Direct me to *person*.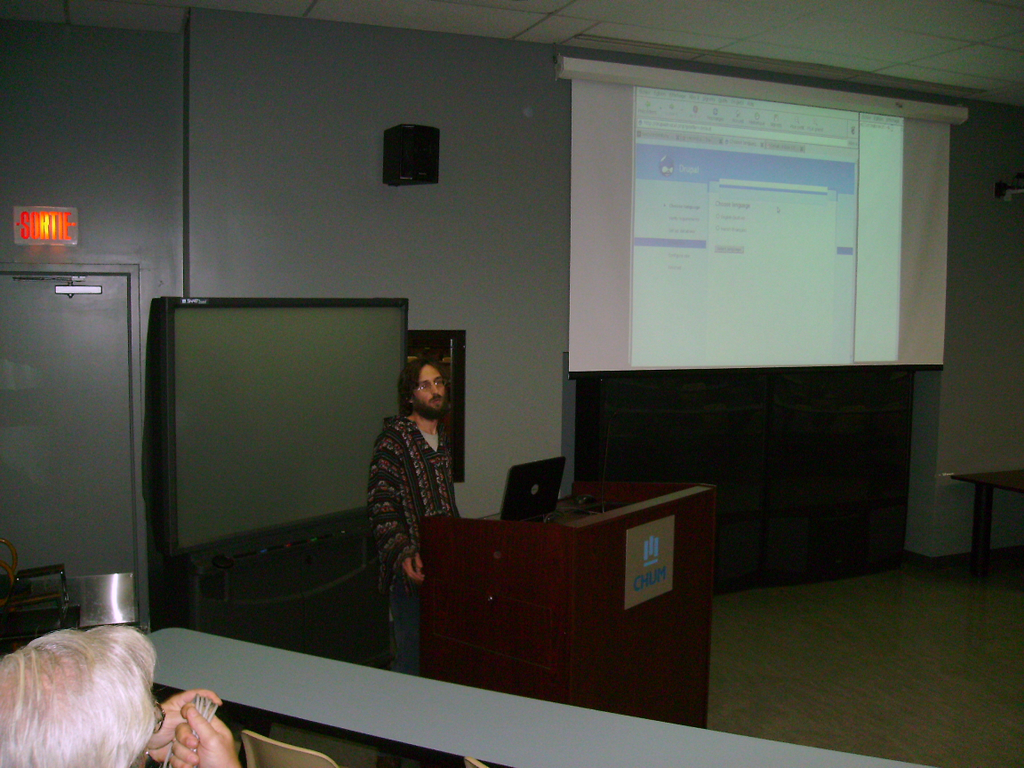
Direction: 363, 350, 464, 669.
